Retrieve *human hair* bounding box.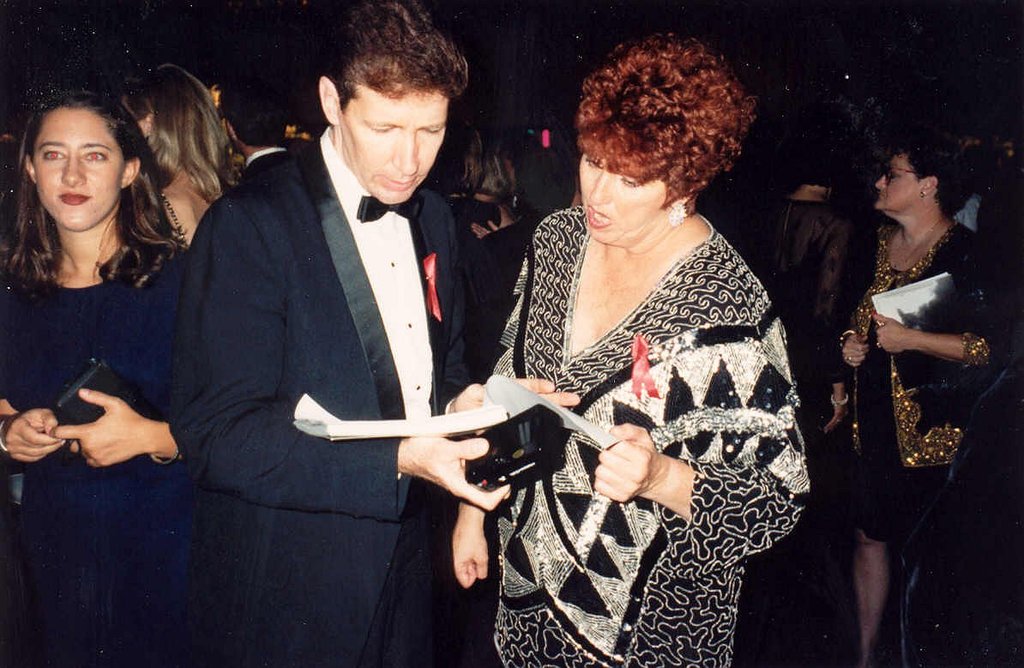
Bounding box: (574, 19, 755, 210).
